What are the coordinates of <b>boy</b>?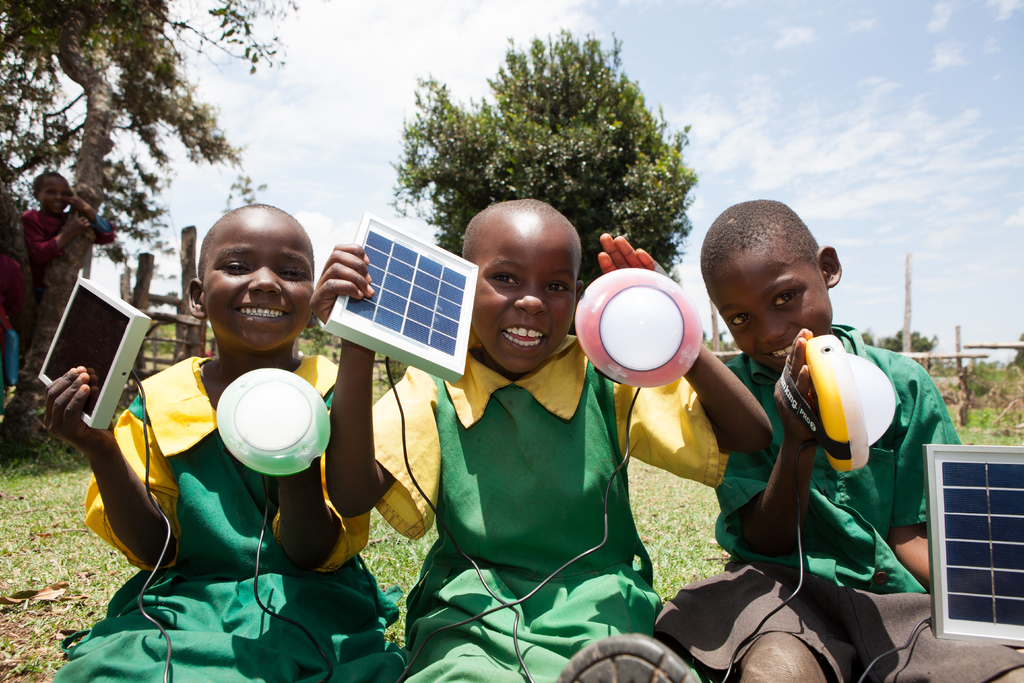
bbox=[20, 167, 124, 288].
